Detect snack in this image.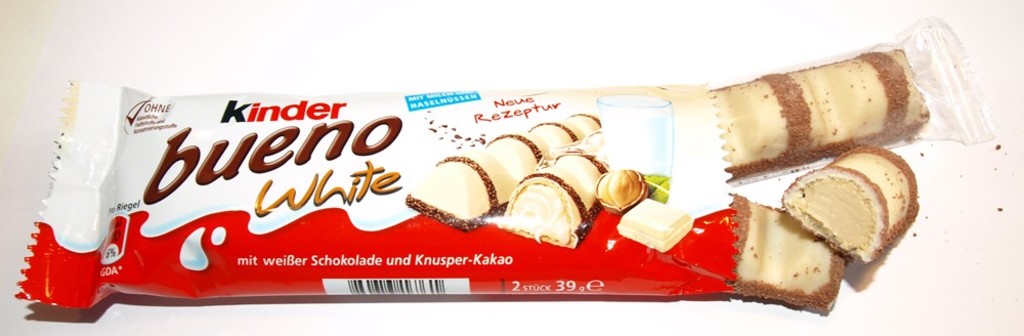
Detection: 779/146/919/267.
